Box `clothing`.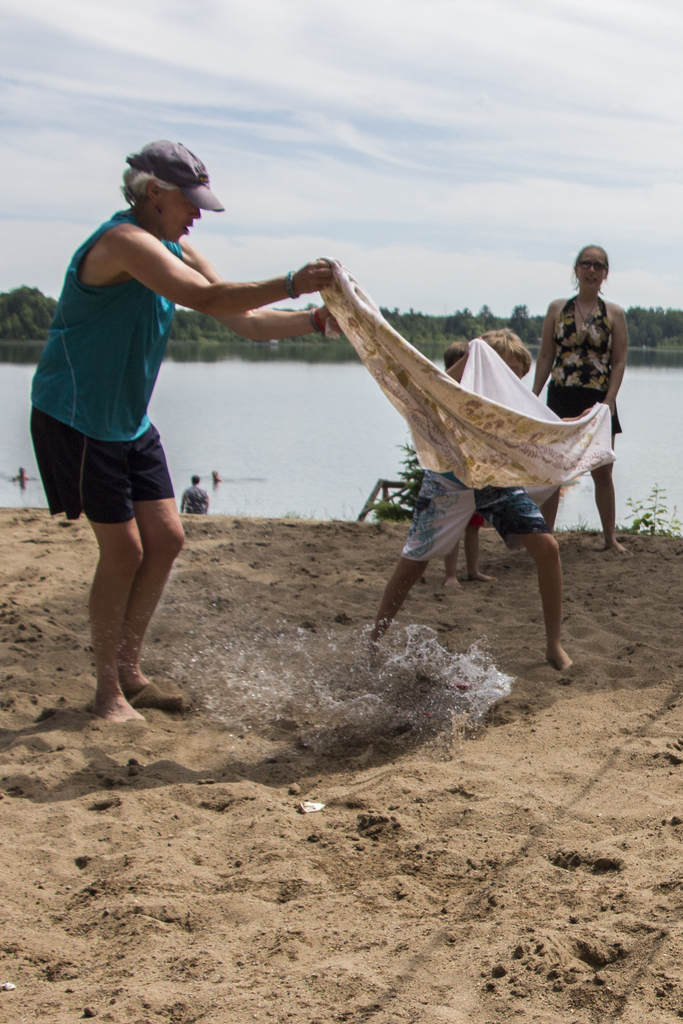
[29, 196, 193, 545].
